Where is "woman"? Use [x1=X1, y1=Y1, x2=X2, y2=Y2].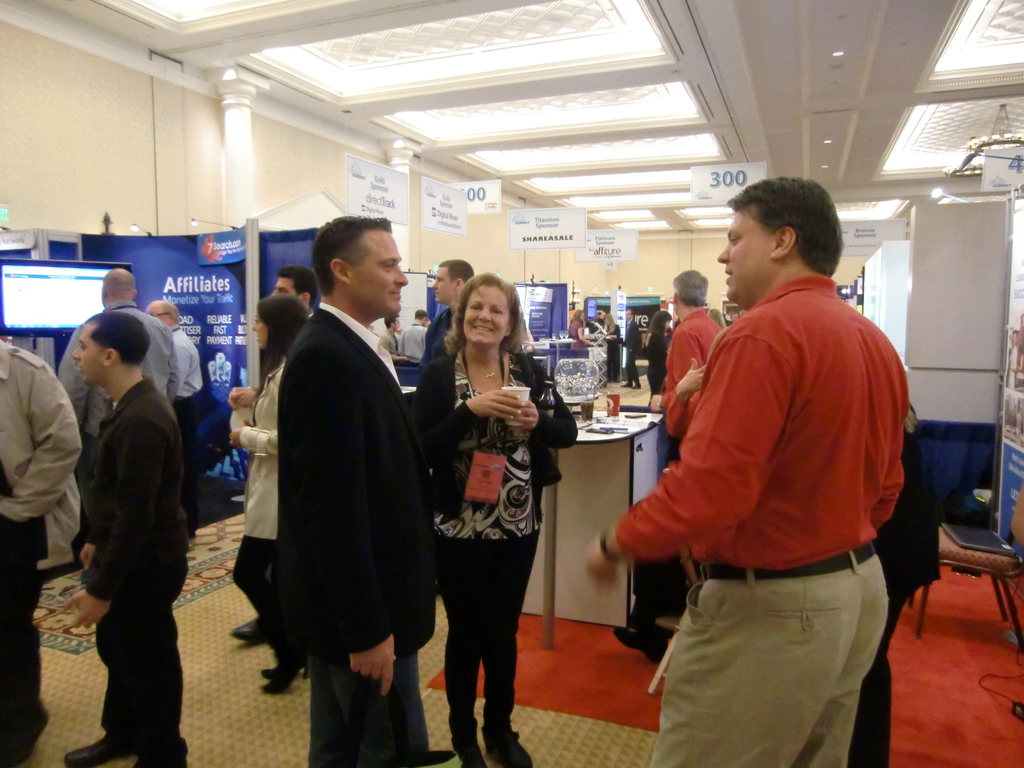
[x1=221, y1=292, x2=312, y2=695].
